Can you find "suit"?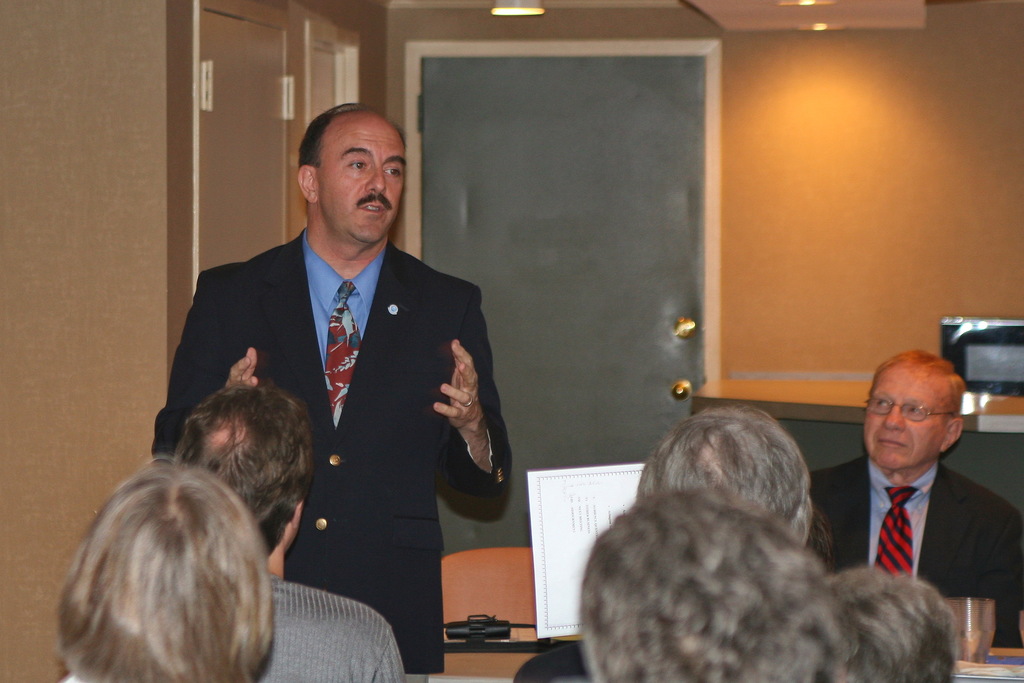
Yes, bounding box: crop(808, 454, 1022, 646).
